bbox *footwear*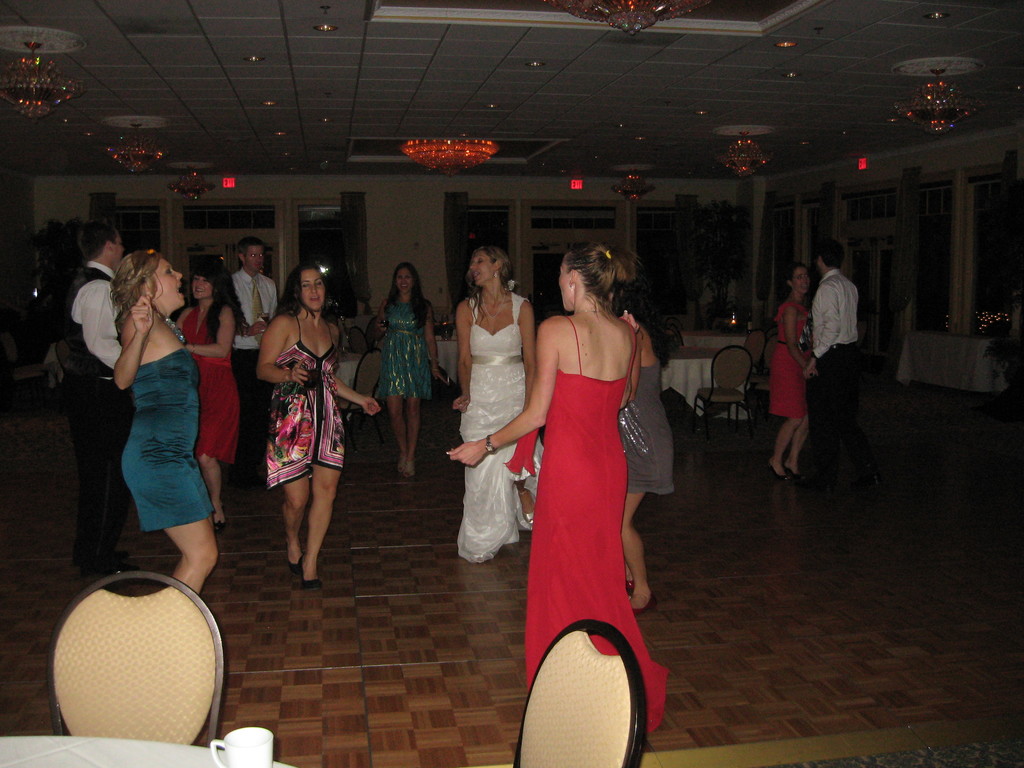
(x1=285, y1=547, x2=303, y2=578)
